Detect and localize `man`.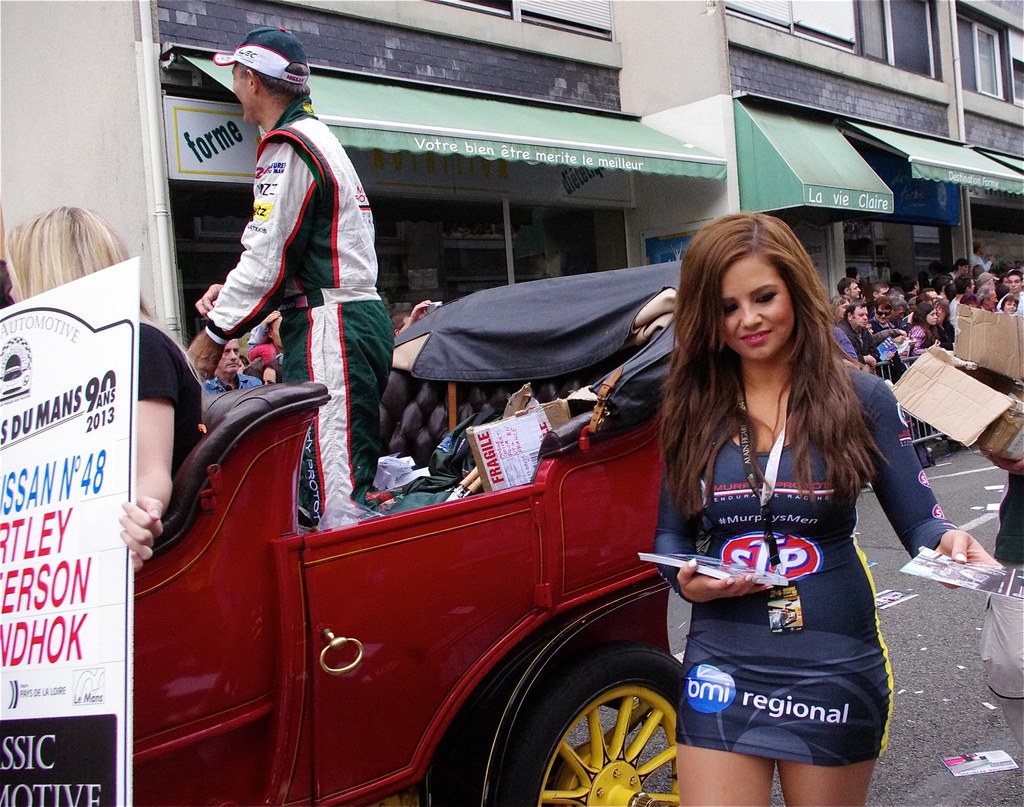
Localized at <bbox>202, 336, 265, 397</bbox>.
